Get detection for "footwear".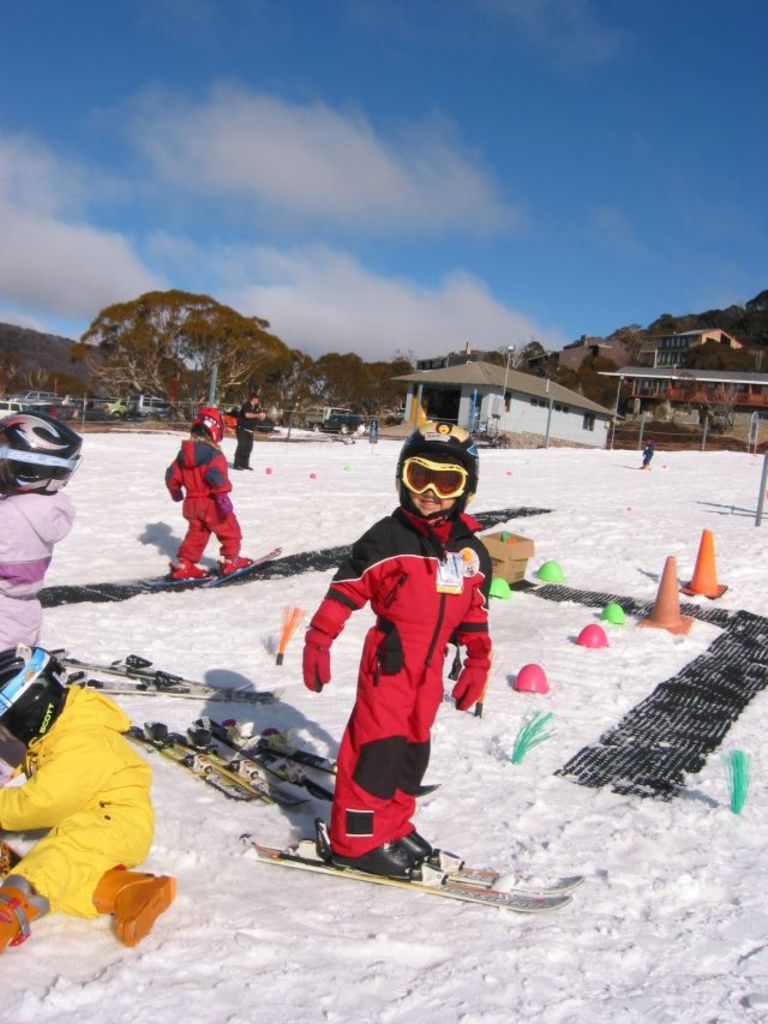
Detection: (94, 866, 185, 947).
